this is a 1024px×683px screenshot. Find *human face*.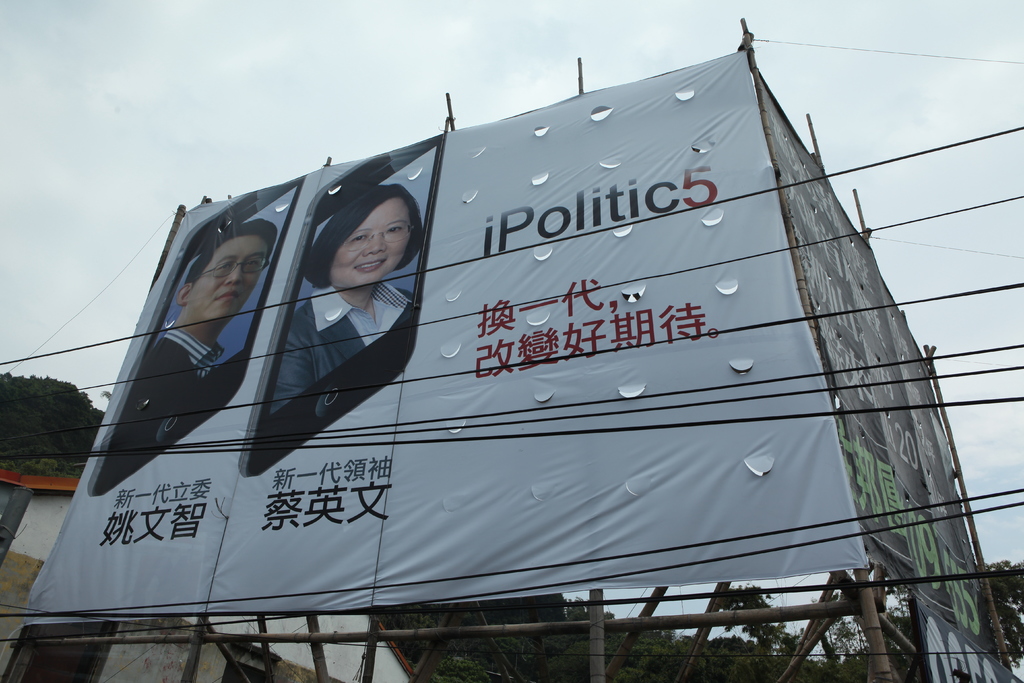
Bounding box: l=332, t=194, r=411, b=295.
